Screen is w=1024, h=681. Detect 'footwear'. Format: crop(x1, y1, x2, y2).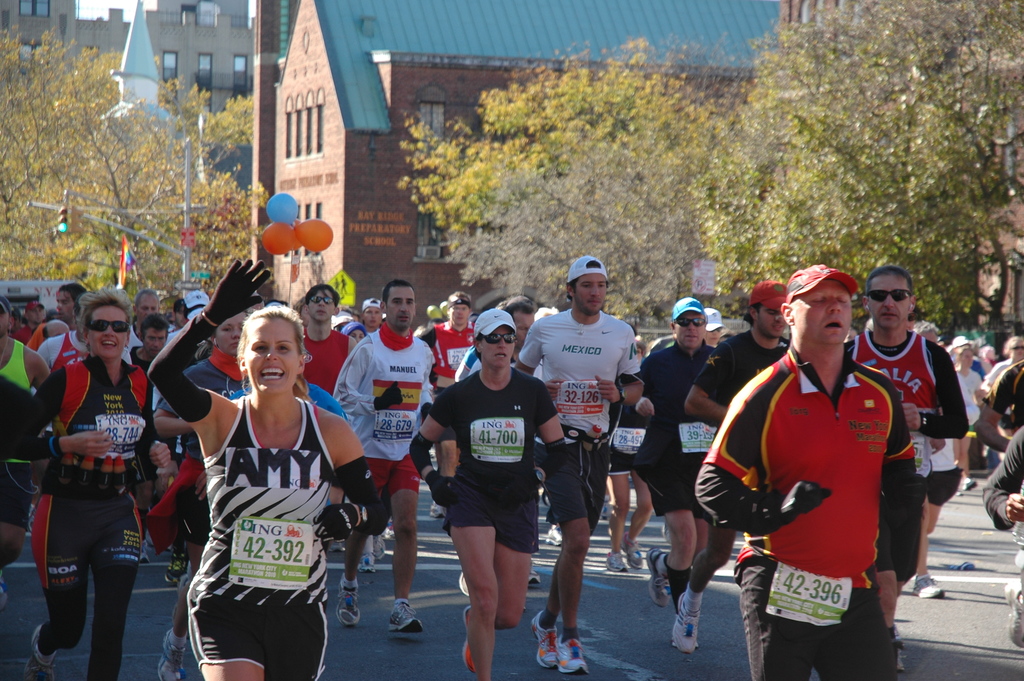
crop(158, 629, 186, 680).
